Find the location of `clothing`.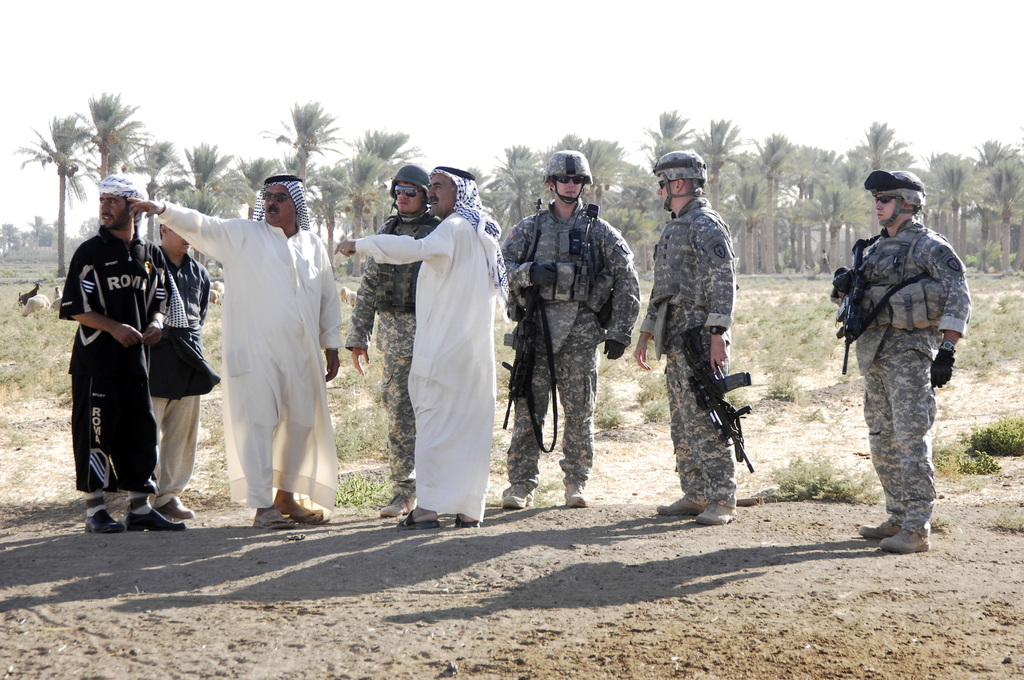
Location: (174, 166, 338, 521).
